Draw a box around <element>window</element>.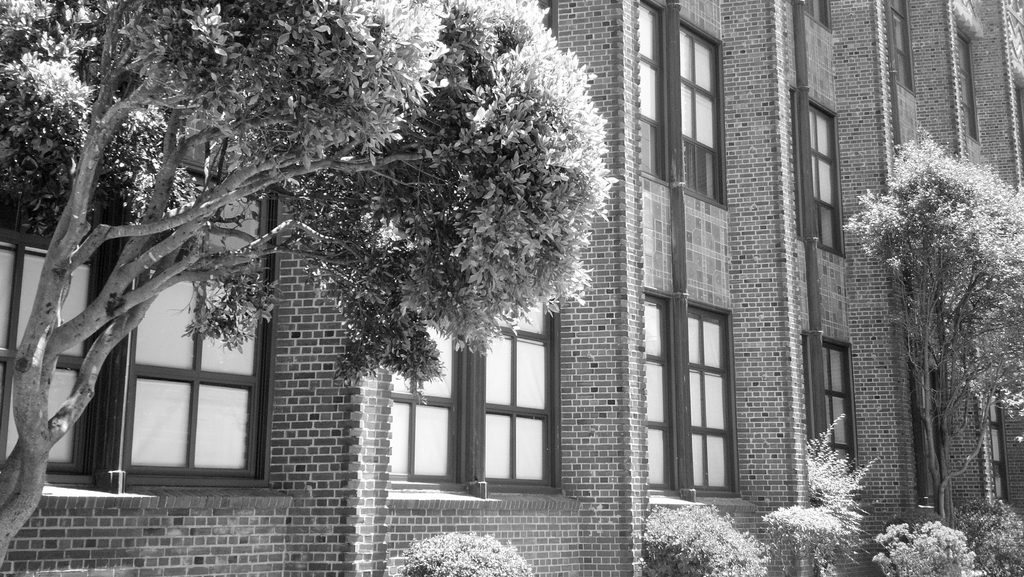
<box>886,7,915,88</box>.
